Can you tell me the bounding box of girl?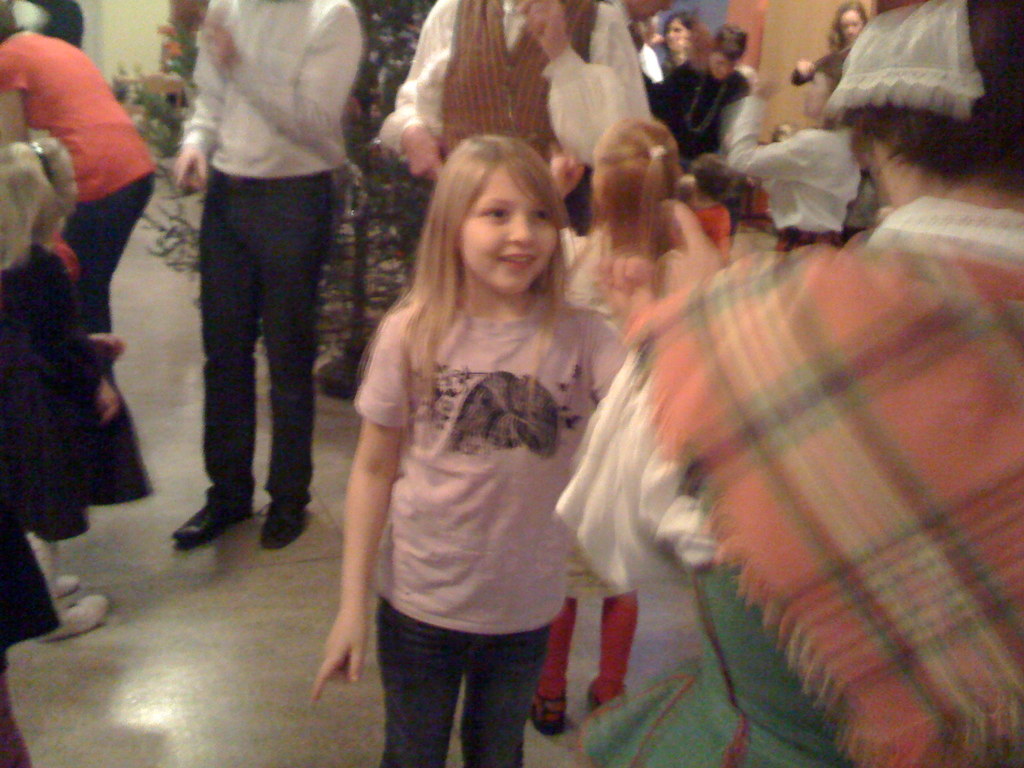
[309,142,630,767].
